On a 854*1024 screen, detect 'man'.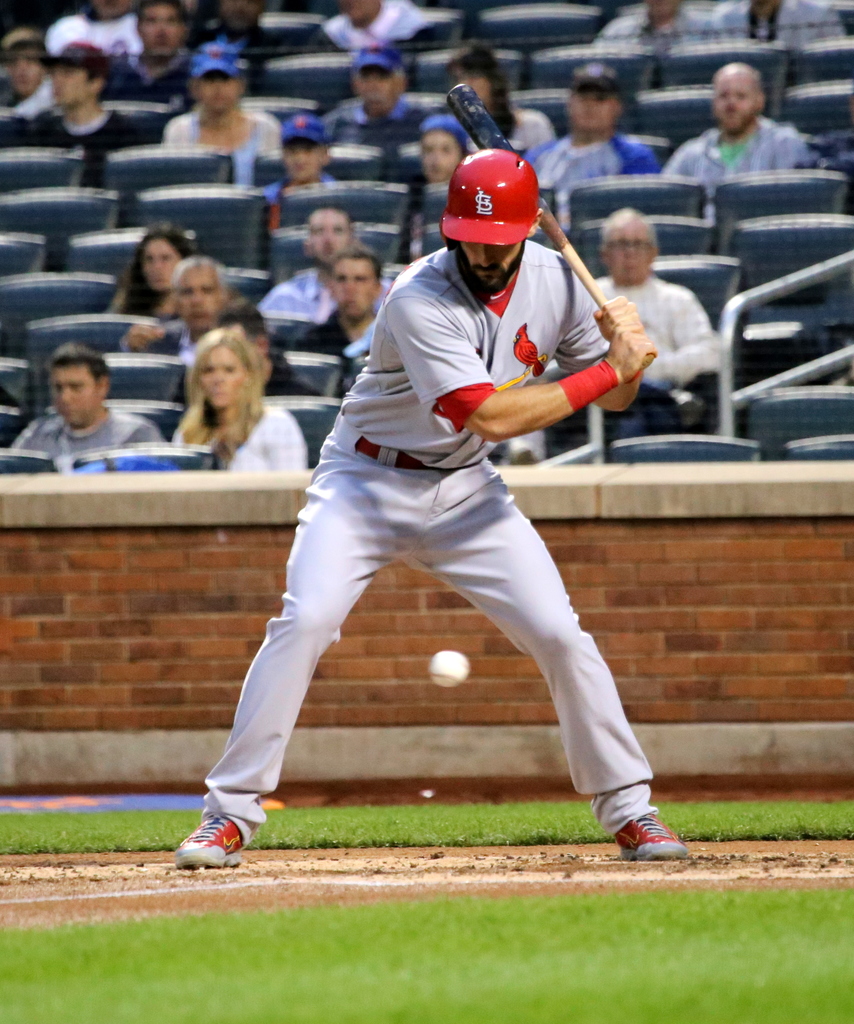
rect(189, 157, 677, 867).
